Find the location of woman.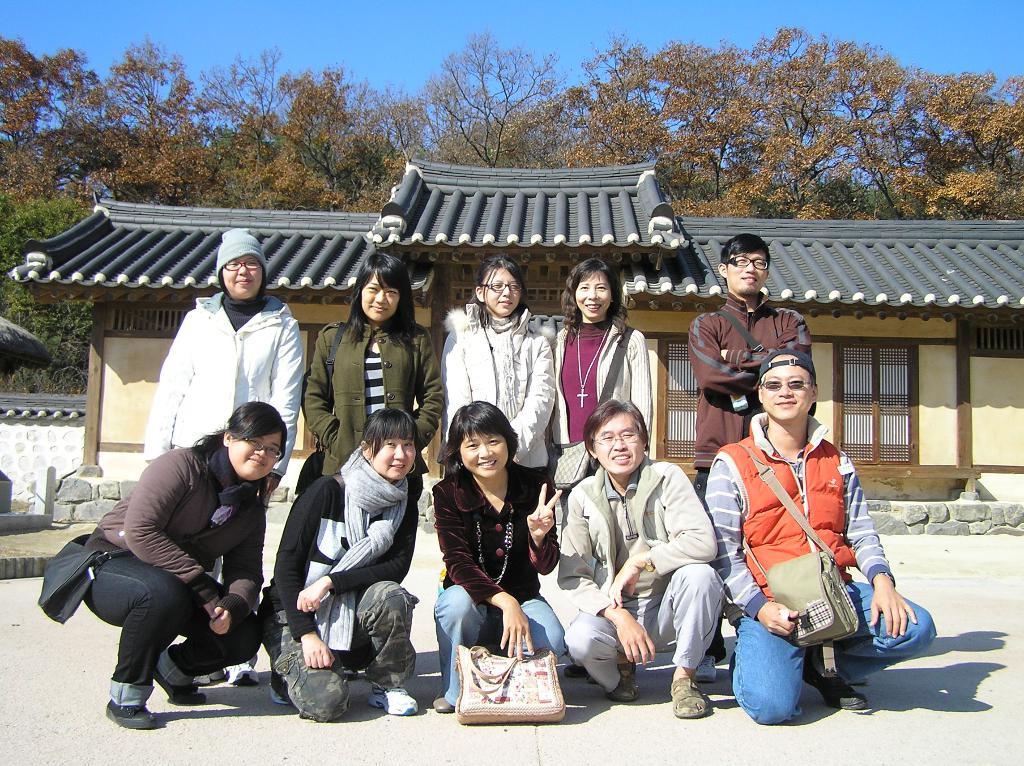
Location: [259,404,420,723].
